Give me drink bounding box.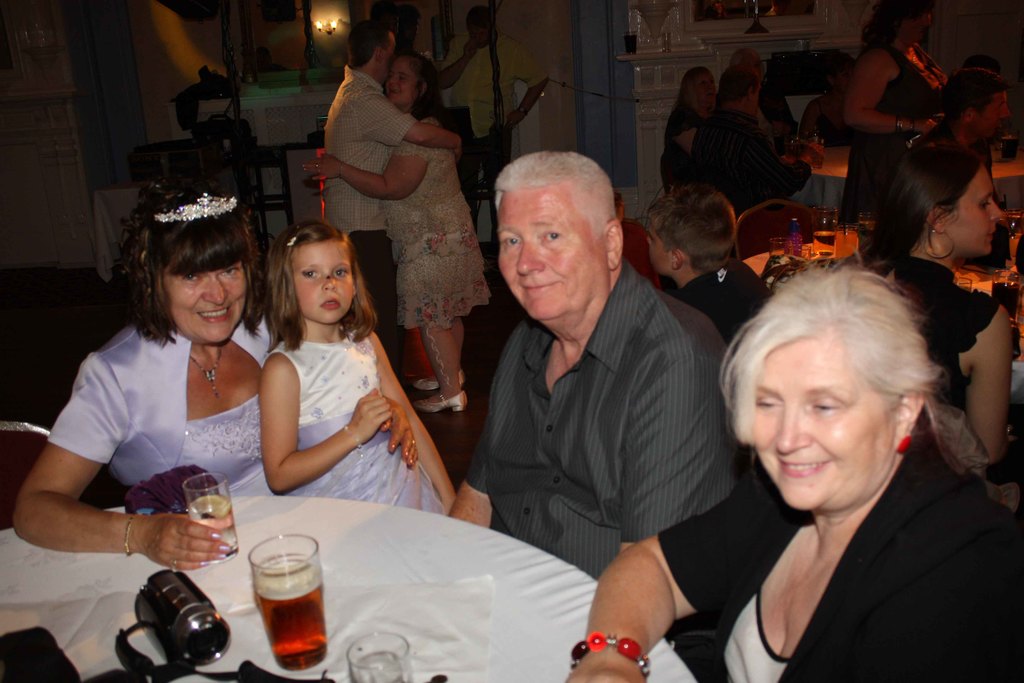
1000:133:1019:159.
